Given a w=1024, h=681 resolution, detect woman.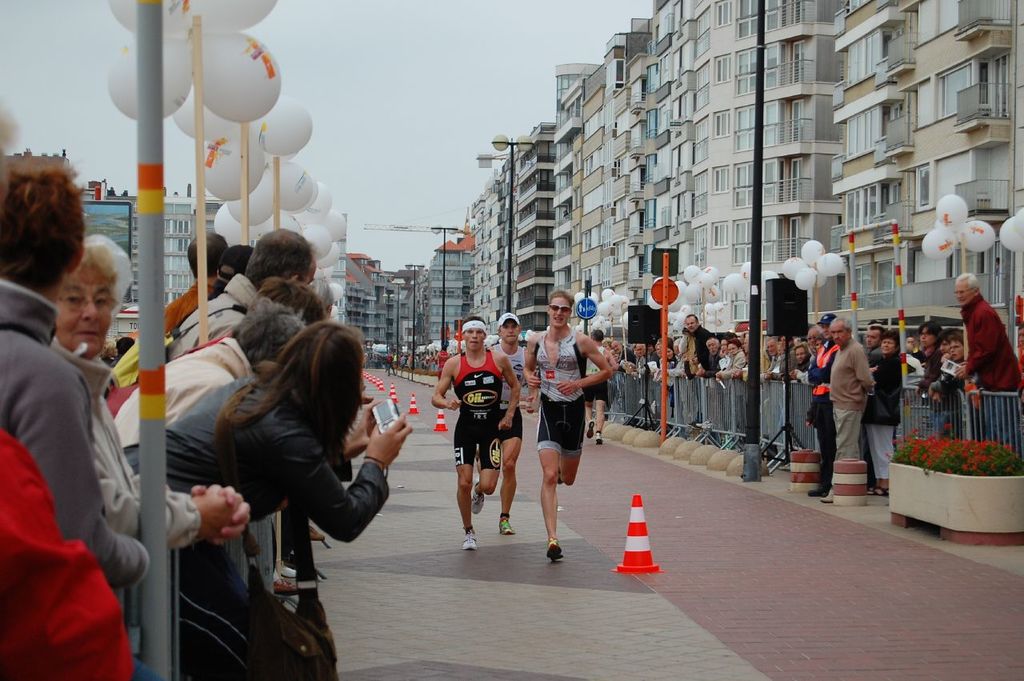
bbox=[864, 330, 901, 501].
